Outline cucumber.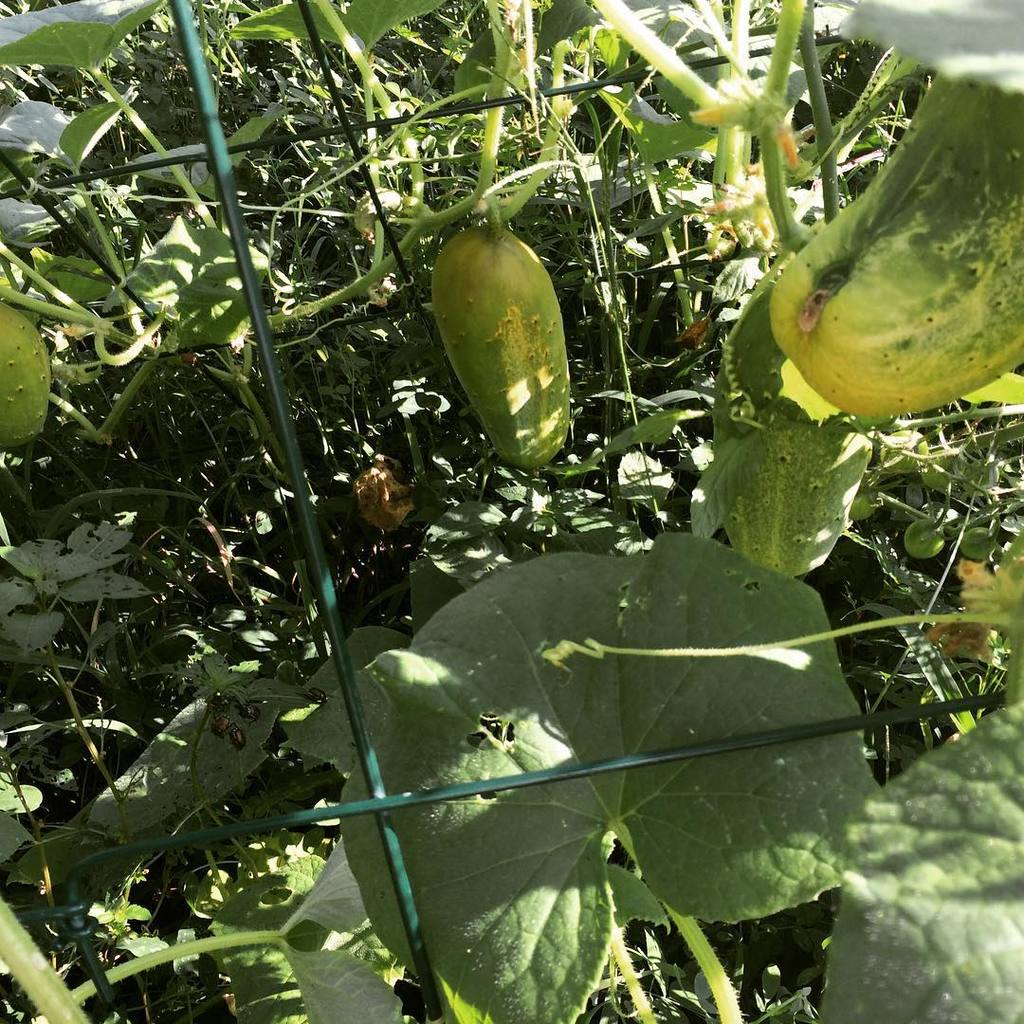
Outline: (x1=709, y1=280, x2=874, y2=577).
